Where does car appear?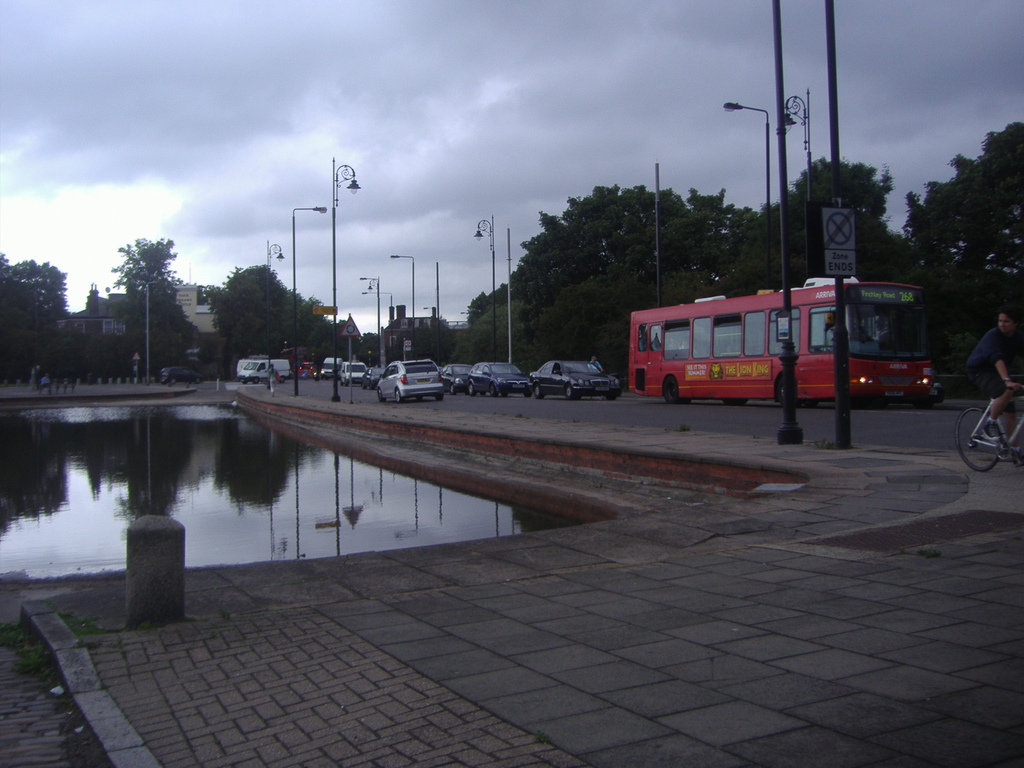
Appears at l=463, t=360, r=531, b=397.
